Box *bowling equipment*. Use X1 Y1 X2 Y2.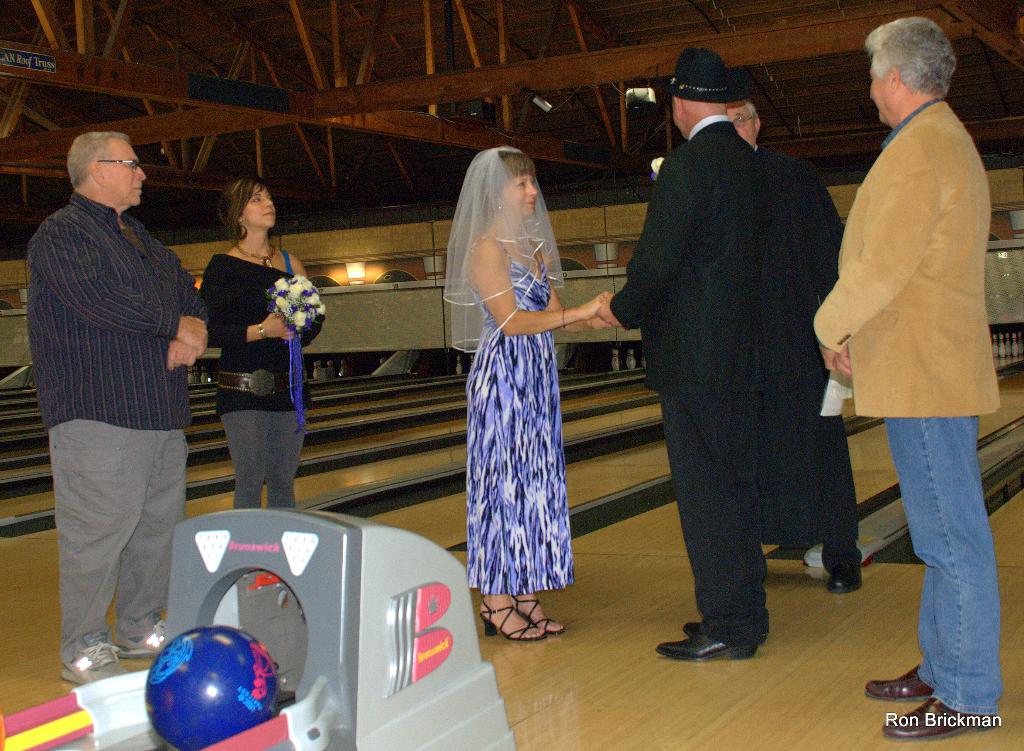
10 503 520 746.
